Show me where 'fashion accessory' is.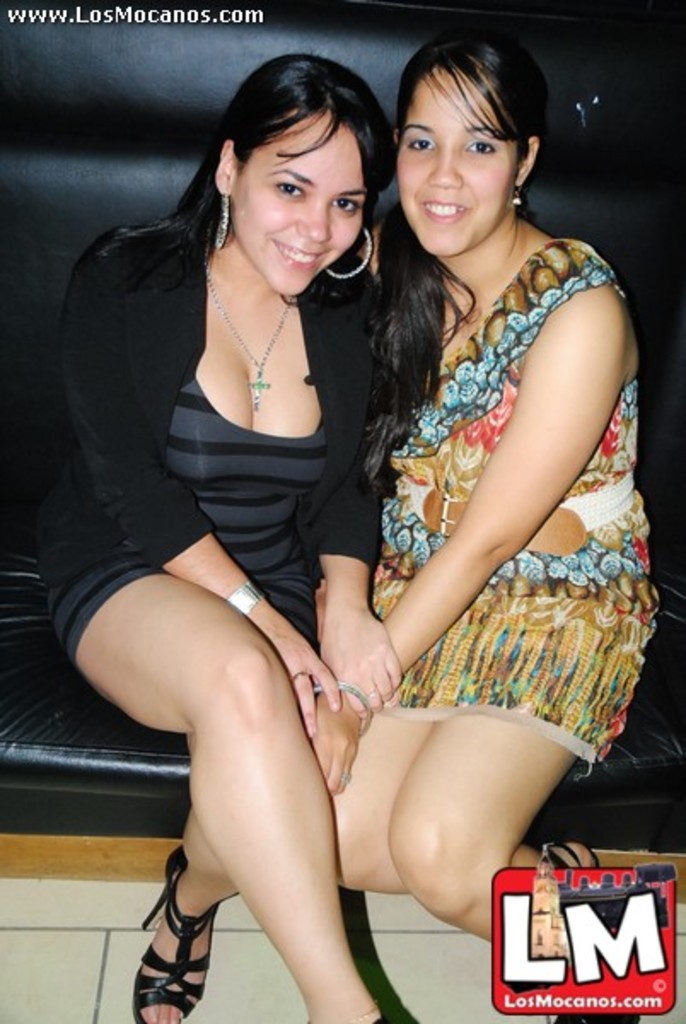
'fashion accessory' is at Rect(215, 193, 229, 253).
